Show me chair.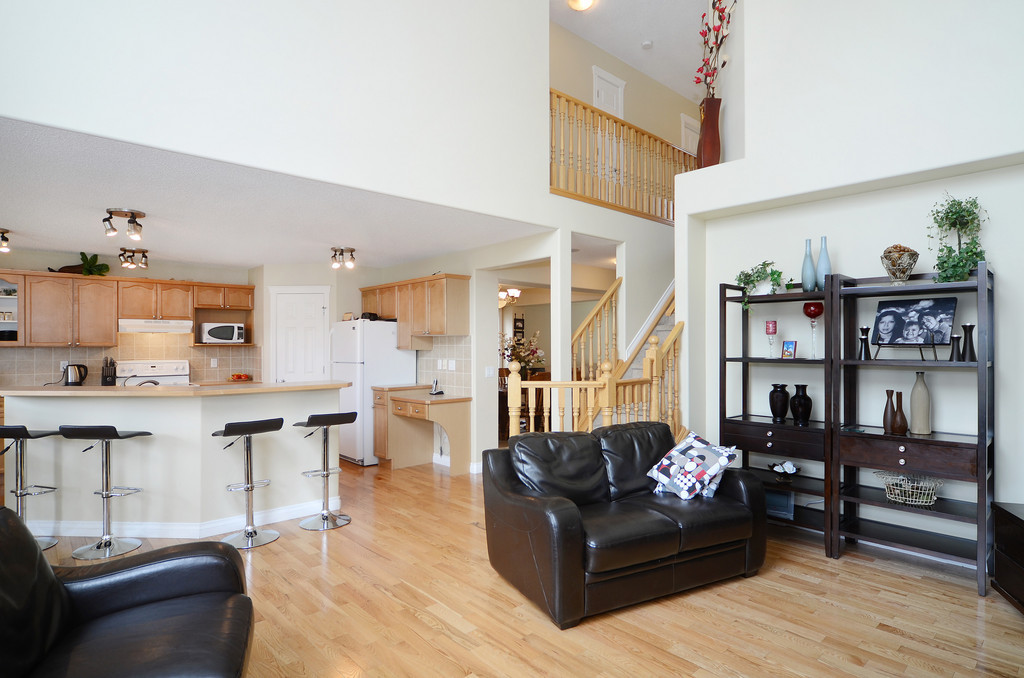
chair is here: (58, 421, 152, 564).
